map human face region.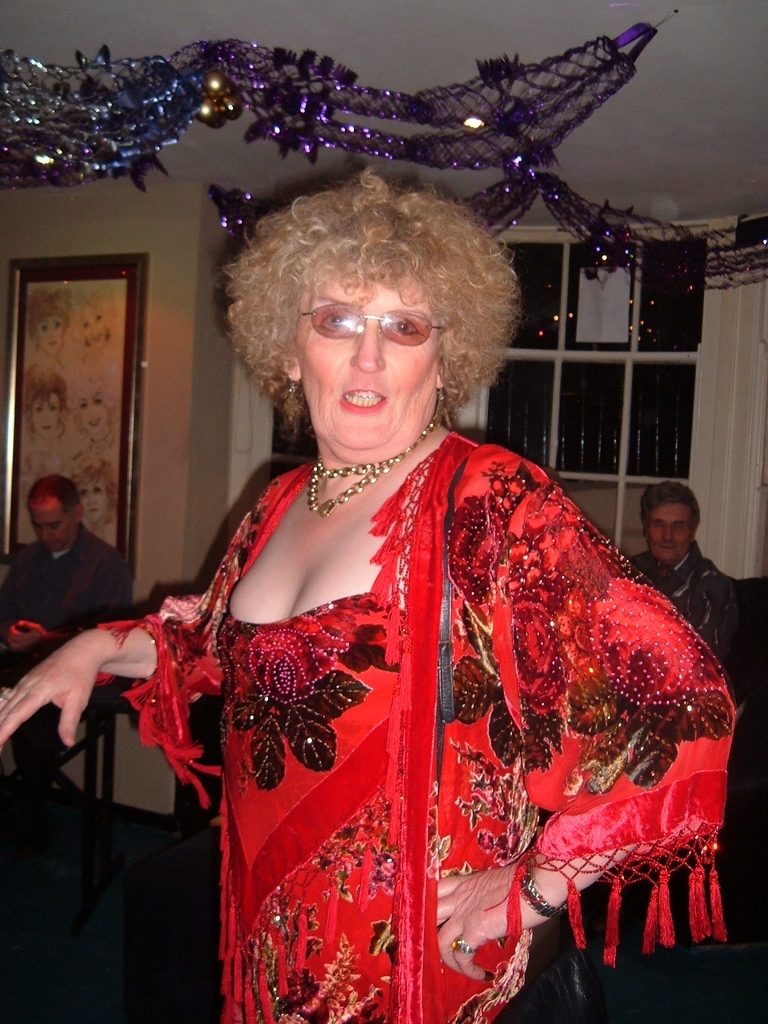
Mapped to [left=78, top=388, right=108, bottom=439].
